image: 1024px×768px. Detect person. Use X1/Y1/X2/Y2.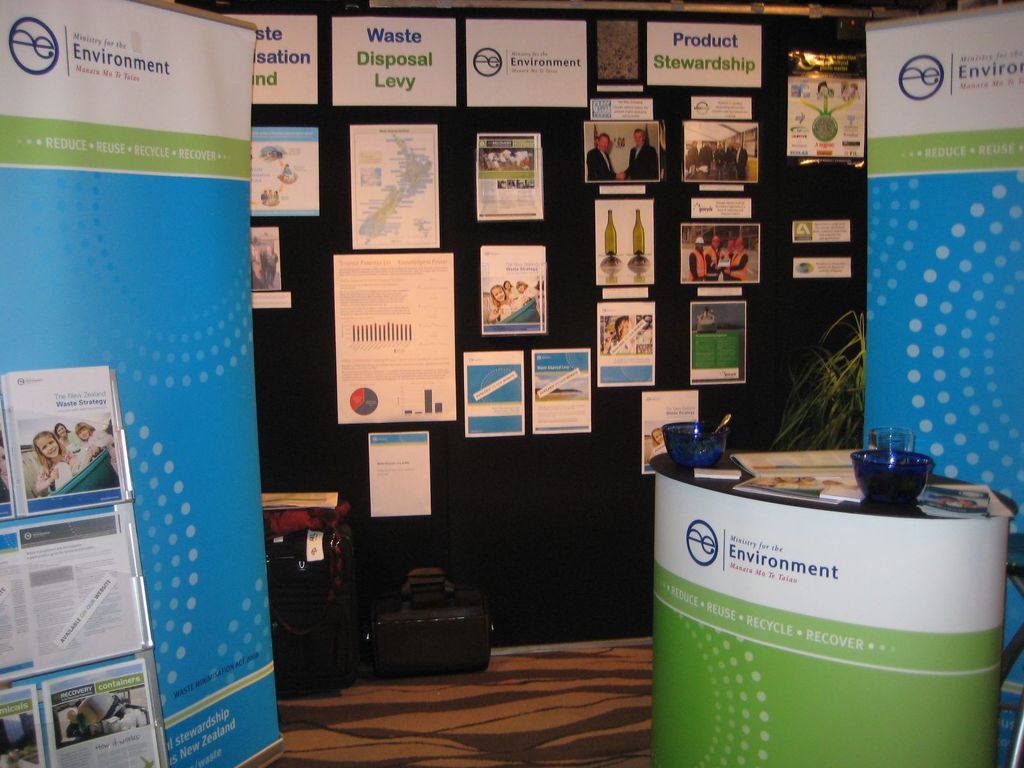
737/142/748/180.
